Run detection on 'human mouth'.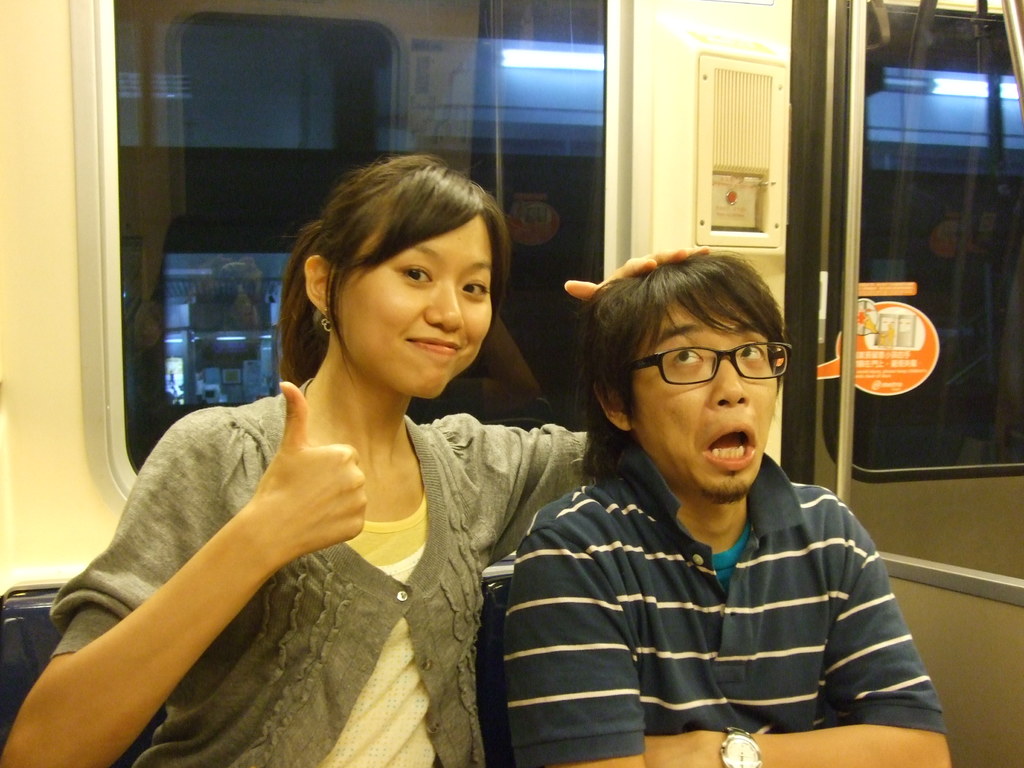
Result: 410:331:463:360.
